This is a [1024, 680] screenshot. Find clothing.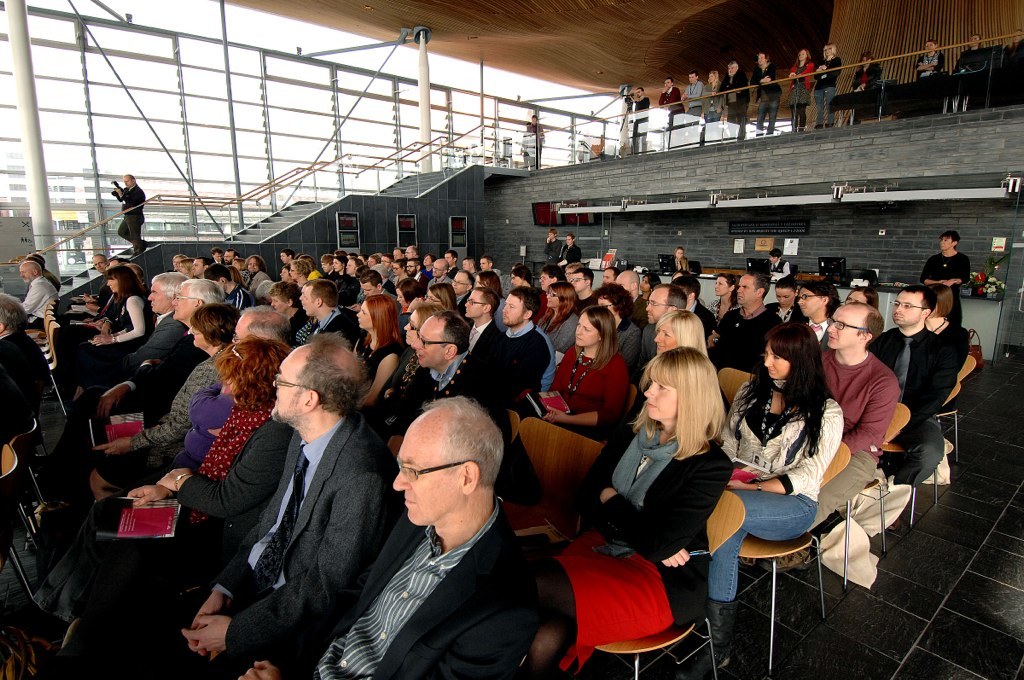
Bounding box: (left=631, top=95, right=650, bottom=154).
